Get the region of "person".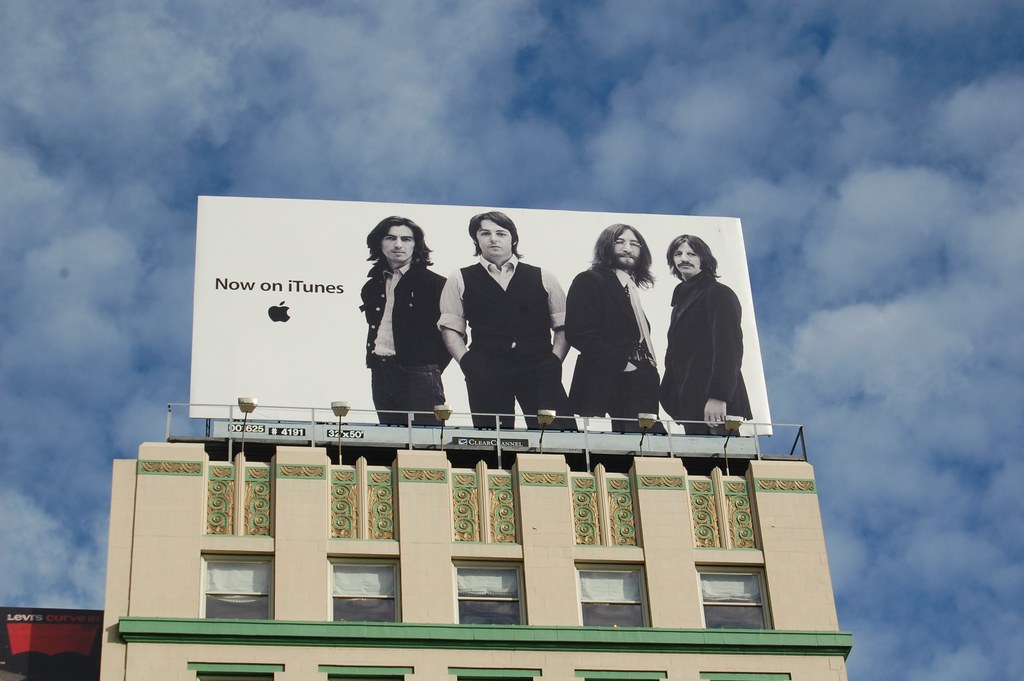
pyautogui.locateOnScreen(355, 218, 451, 429).
